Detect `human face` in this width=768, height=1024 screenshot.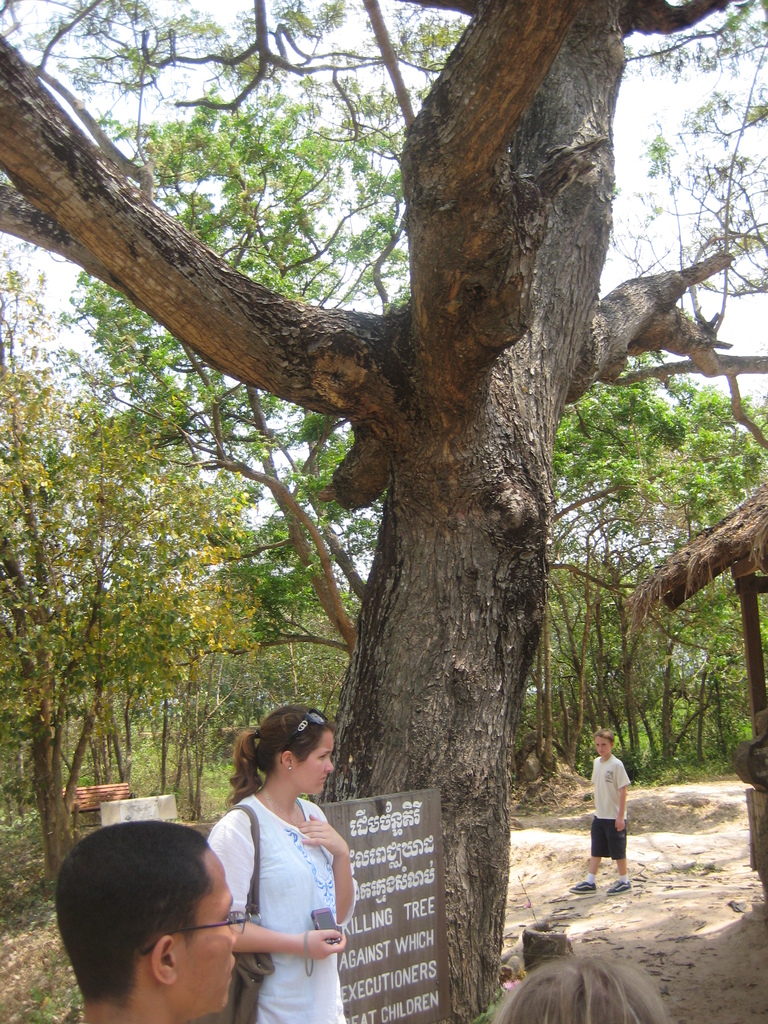
Detection: [left=181, top=847, right=246, bottom=1010].
